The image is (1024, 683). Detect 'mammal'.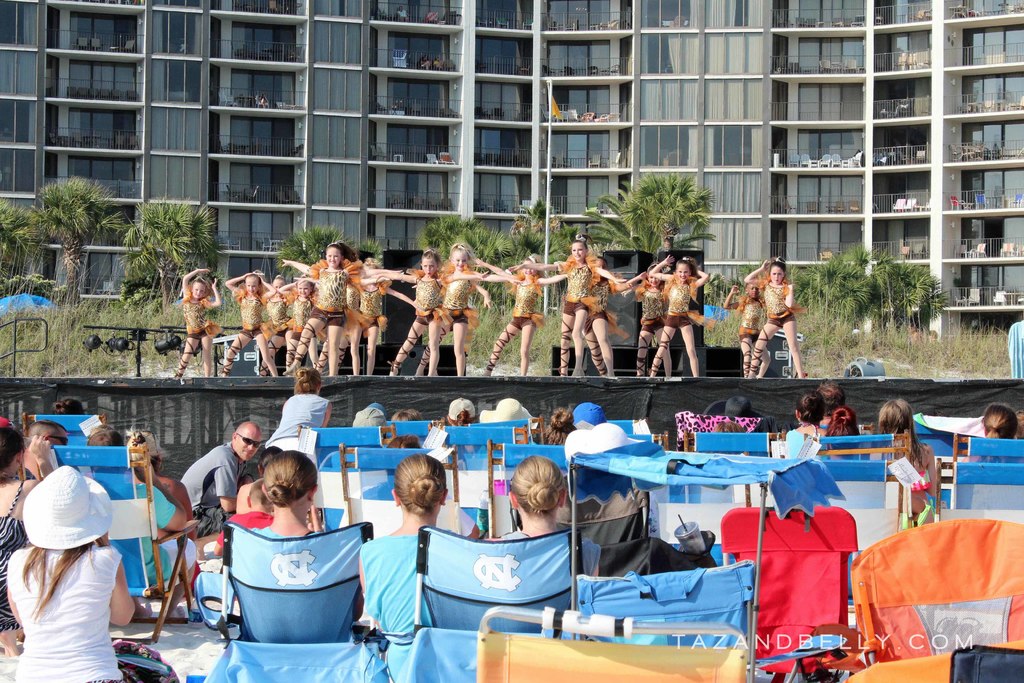
Detection: (left=323, top=258, right=392, bottom=373).
